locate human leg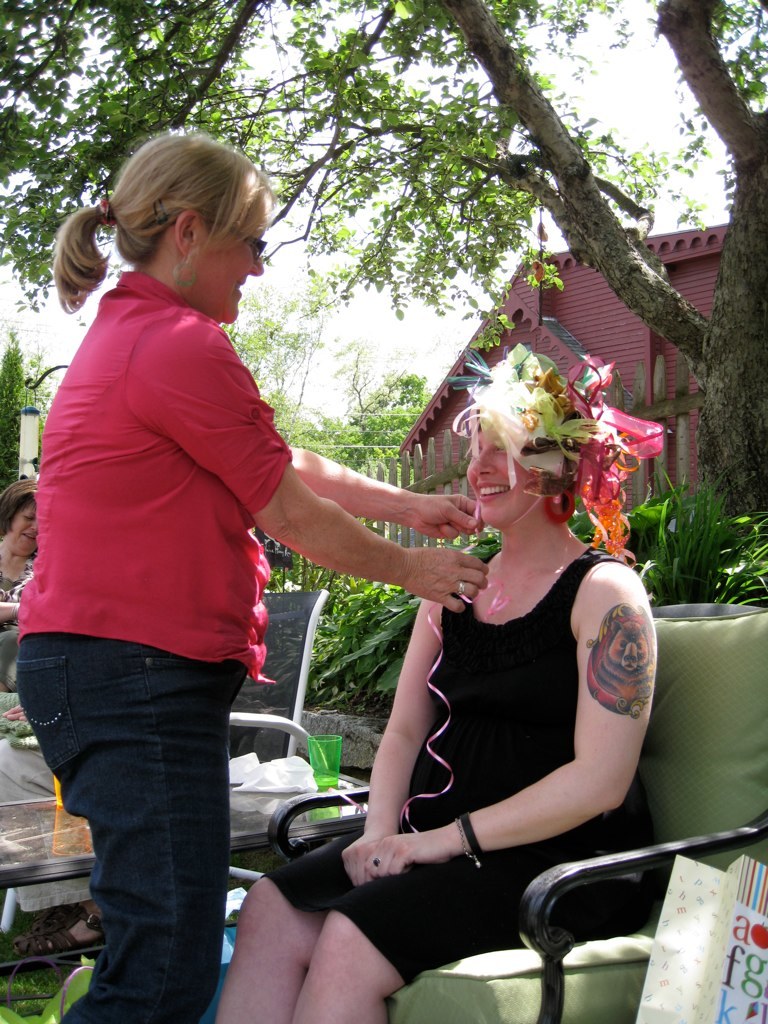
left=306, top=819, right=639, bottom=1023
